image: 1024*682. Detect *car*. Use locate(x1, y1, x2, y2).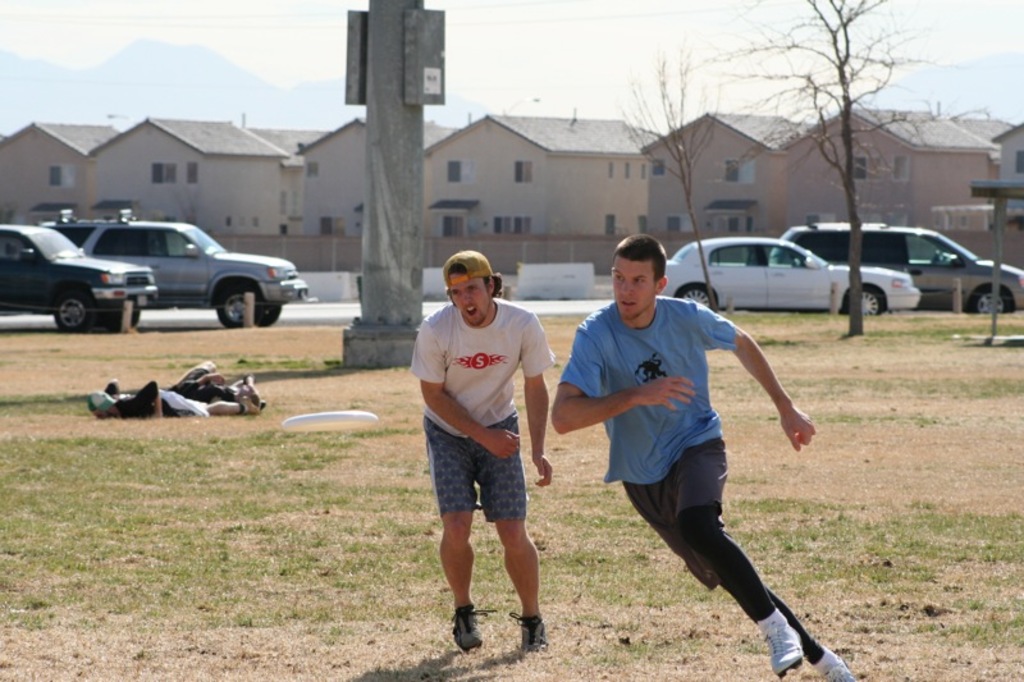
locate(772, 215, 1023, 322).
